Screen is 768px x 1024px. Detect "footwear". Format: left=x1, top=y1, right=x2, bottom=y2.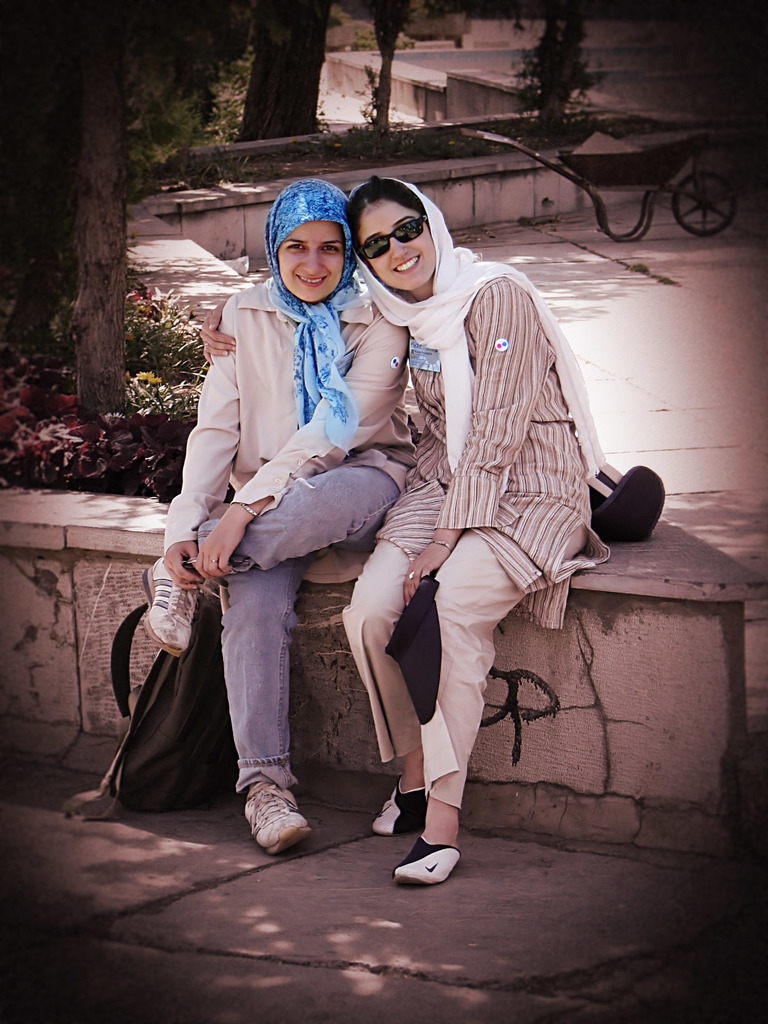
left=139, top=552, right=195, bottom=659.
